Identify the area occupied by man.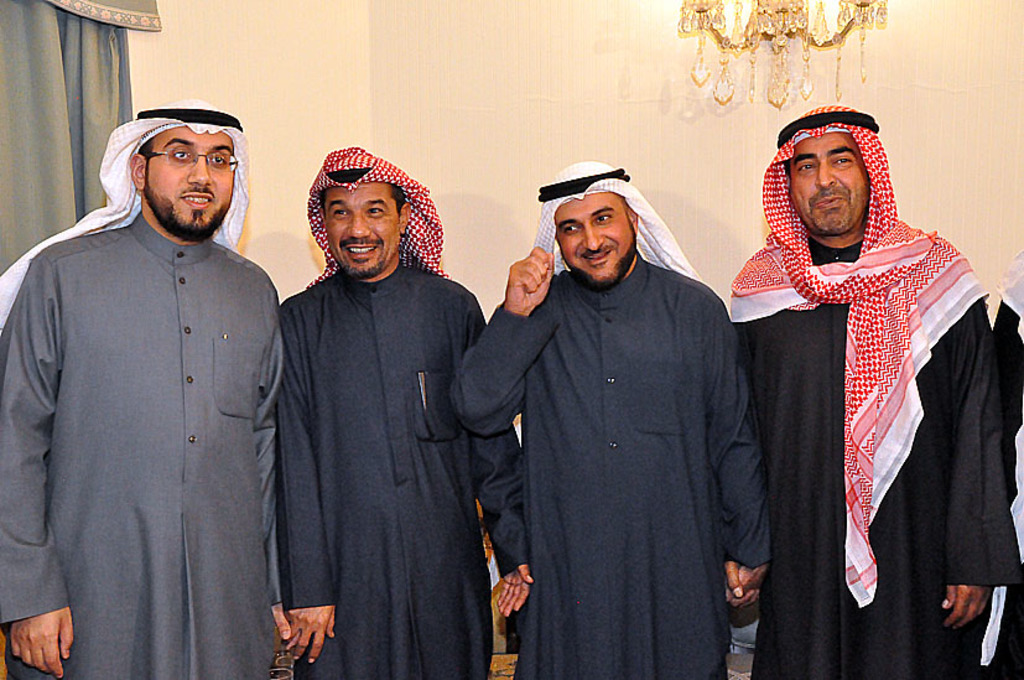
Area: box(275, 141, 529, 679).
